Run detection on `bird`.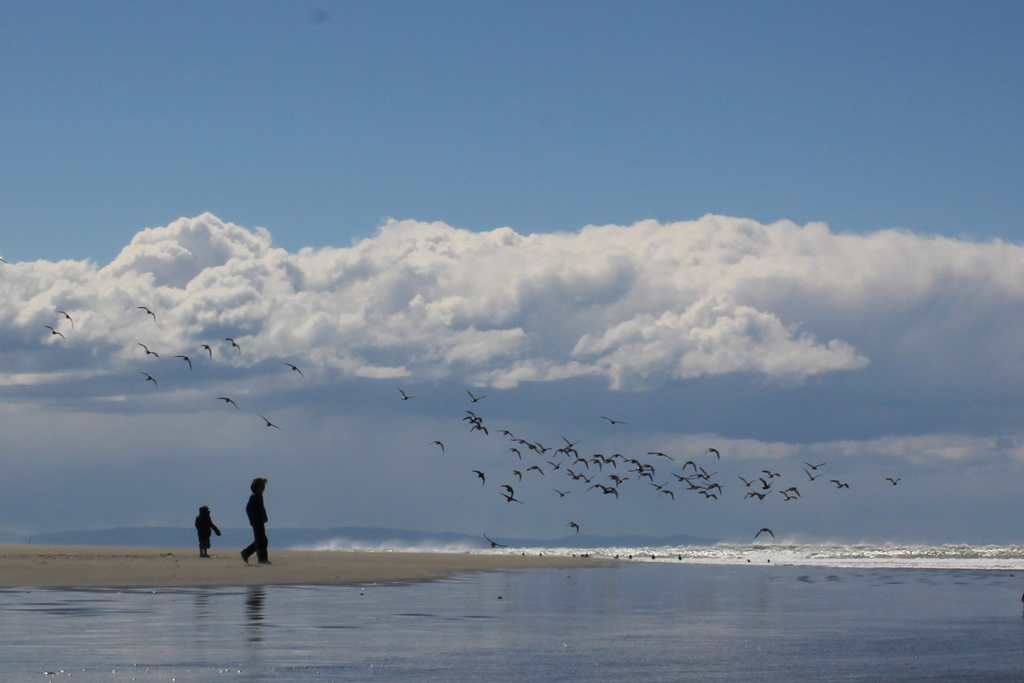
Result: 885 477 902 487.
